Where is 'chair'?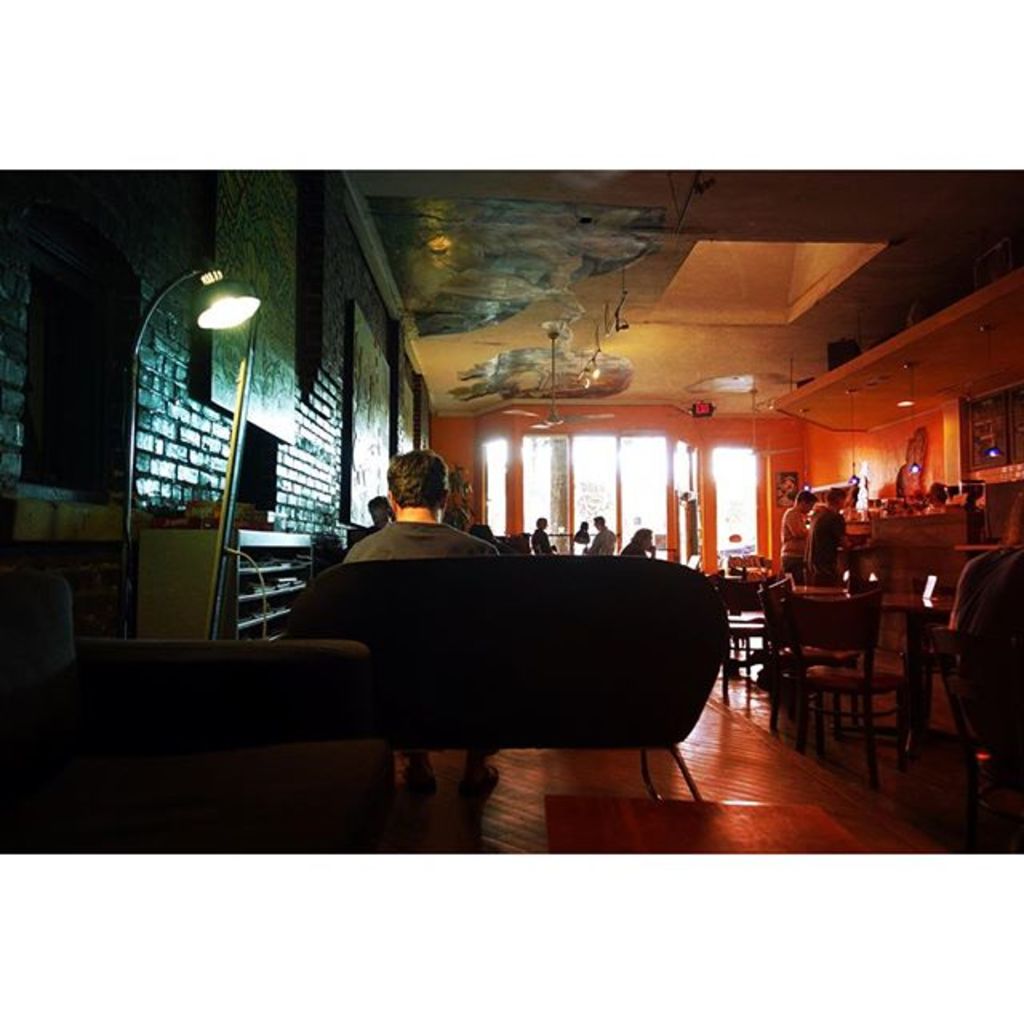
BBox(710, 570, 776, 715).
